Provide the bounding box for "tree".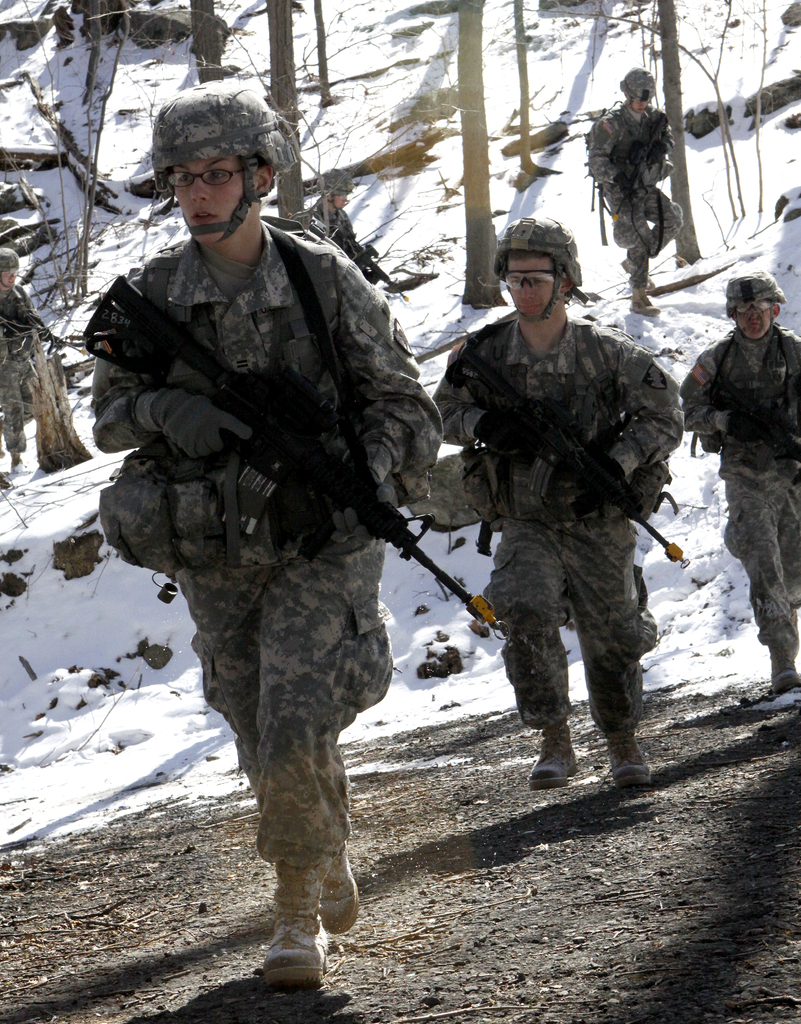
detection(655, 0, 702, 266).
